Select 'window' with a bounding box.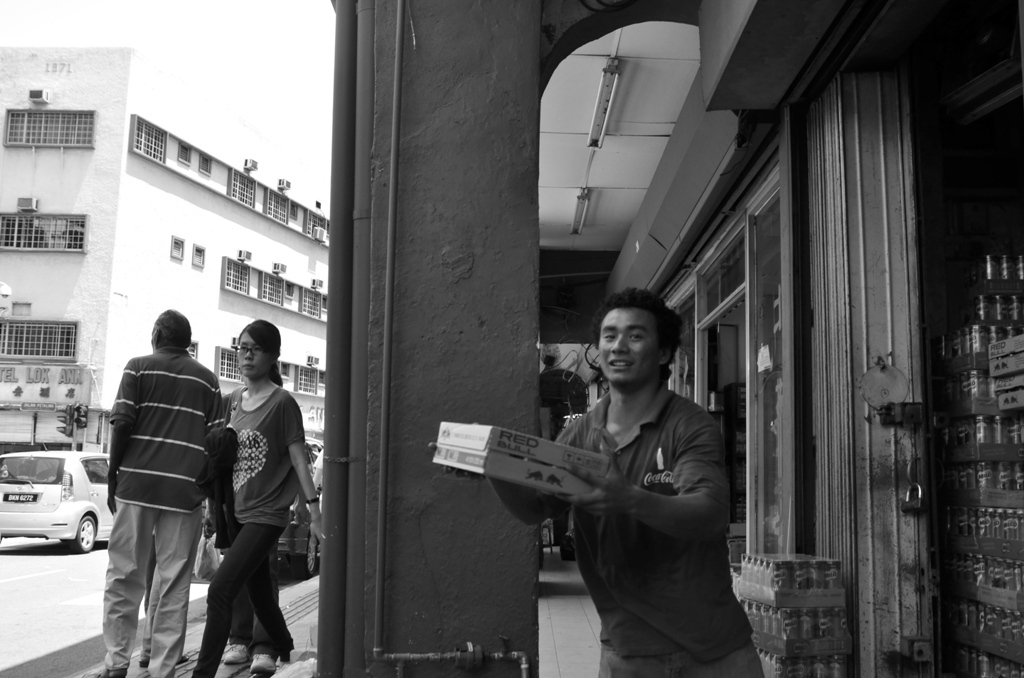
{"left": 0, "top": 318, "right": 79, "bottom": 364}.
